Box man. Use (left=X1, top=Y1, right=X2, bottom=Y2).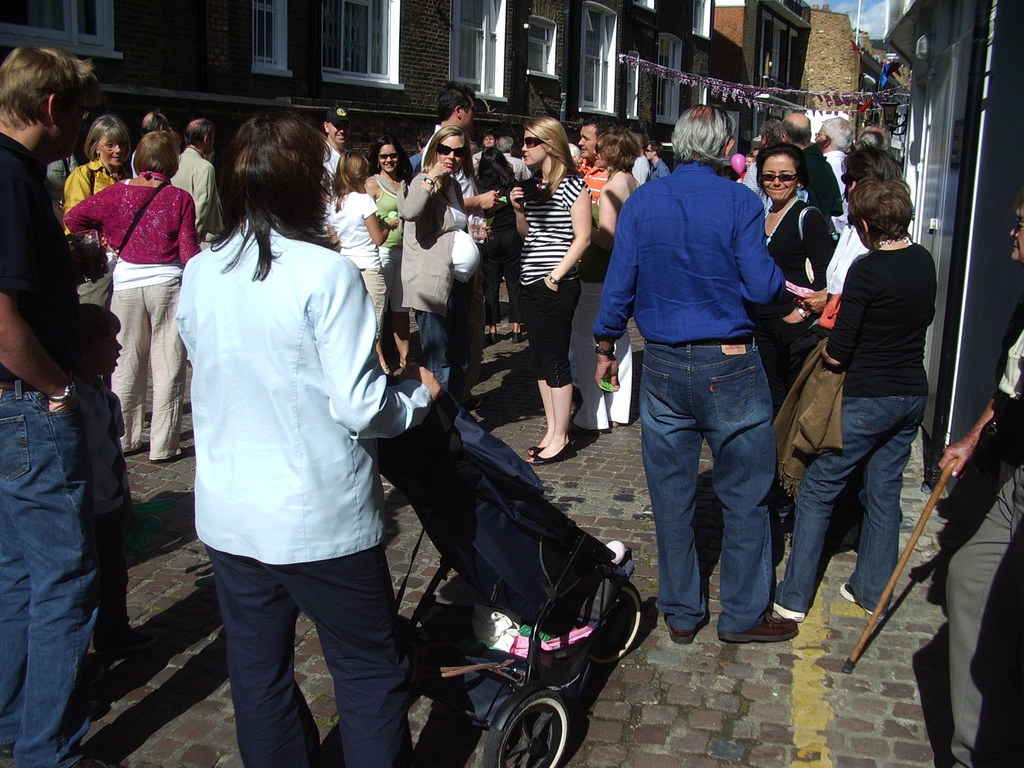
(left=492, top=130, right=529, bottom=195).
